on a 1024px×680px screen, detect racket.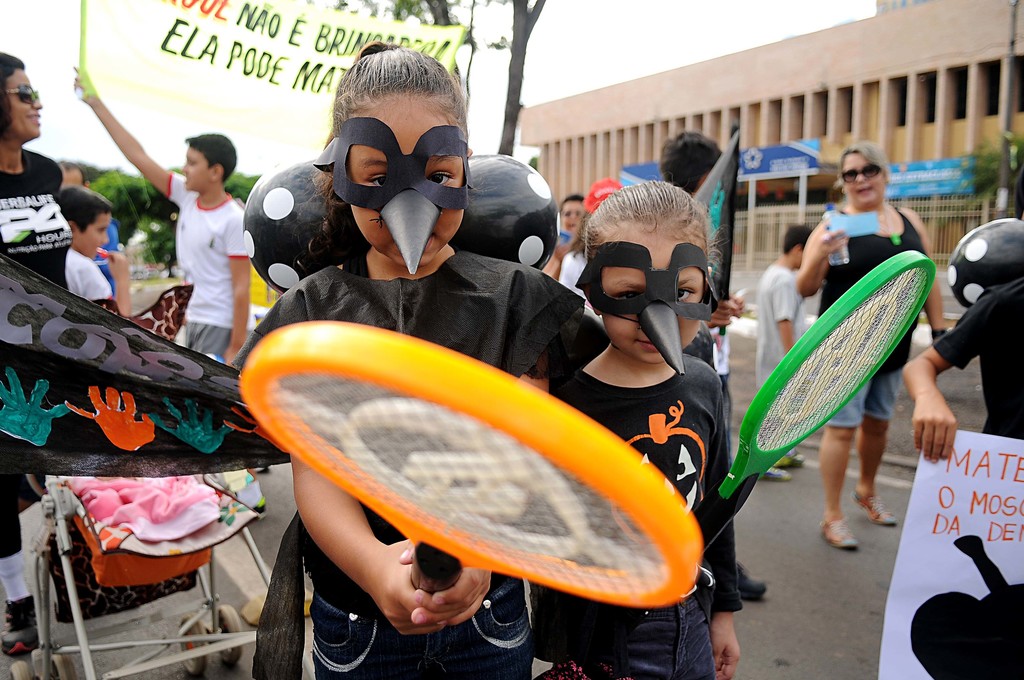
locate(692, 250, 936, 551).
